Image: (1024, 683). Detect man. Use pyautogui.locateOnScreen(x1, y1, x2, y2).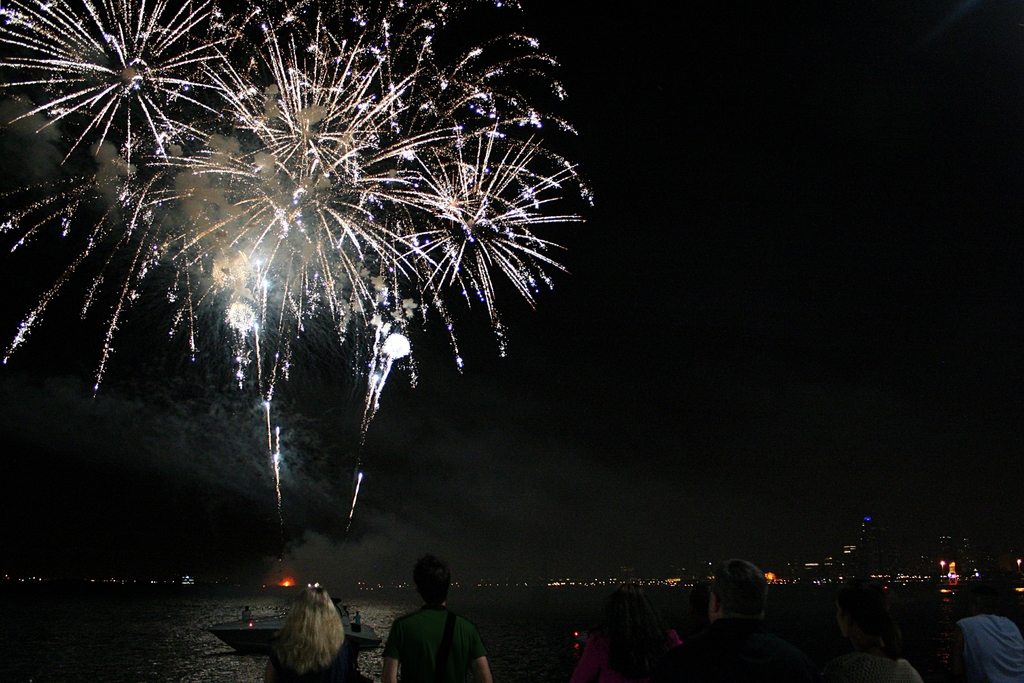
pyautogui.locateOnScreen(669, 561, 794, 682).
